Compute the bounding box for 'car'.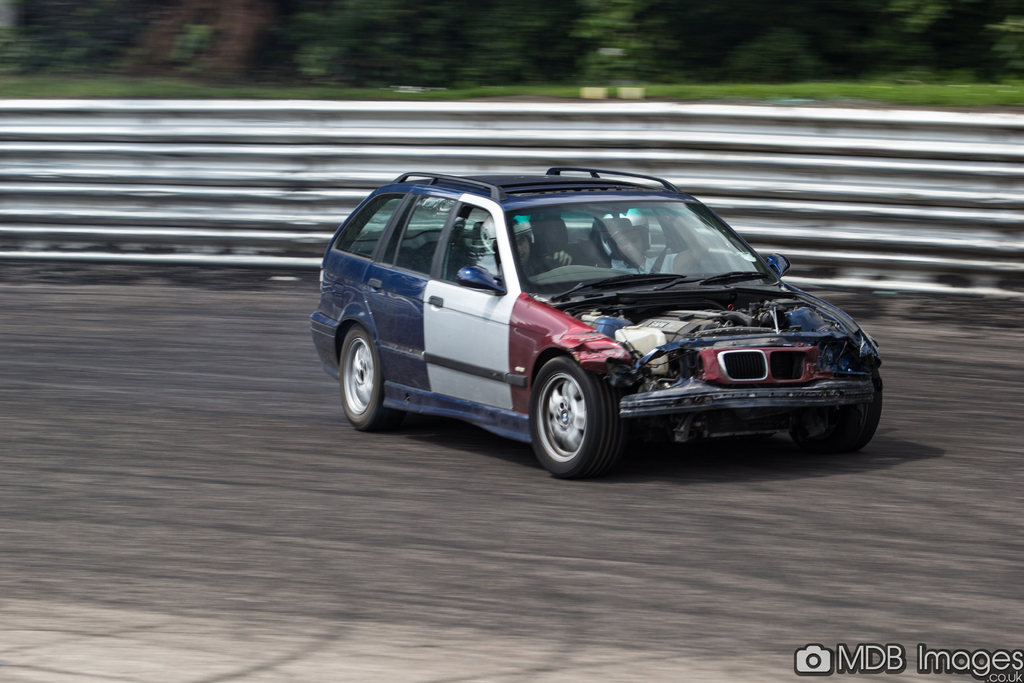
(left=314, top=172, right=886, bottom=488).
